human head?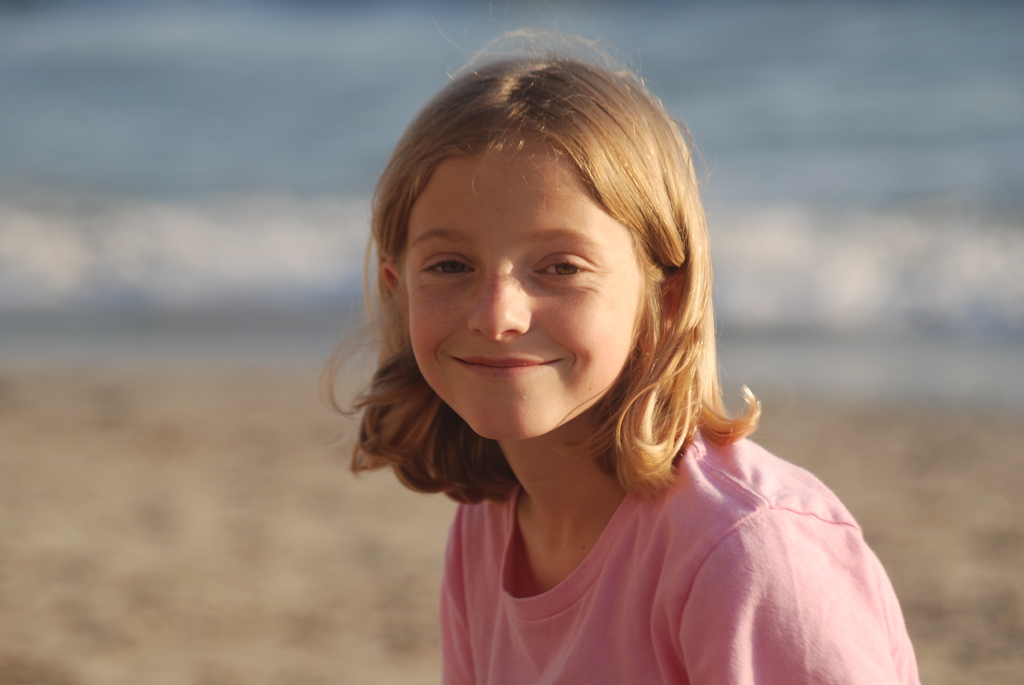
select_region(365, 46, 711, 439)
